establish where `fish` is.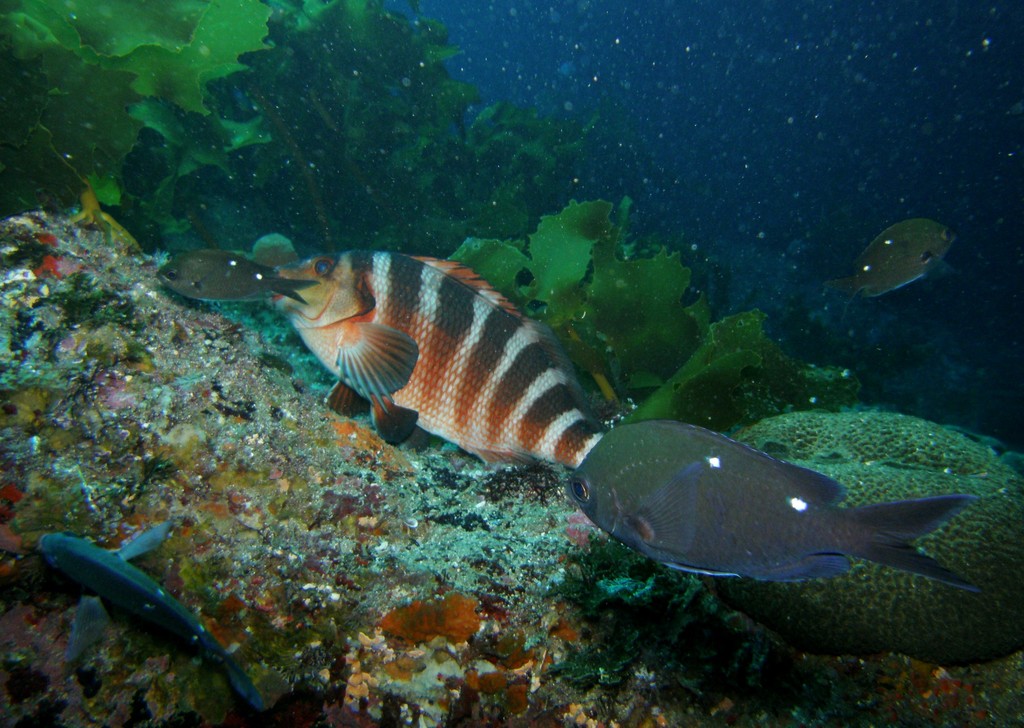
Established at bbox=(255, 235, 632, 500).
